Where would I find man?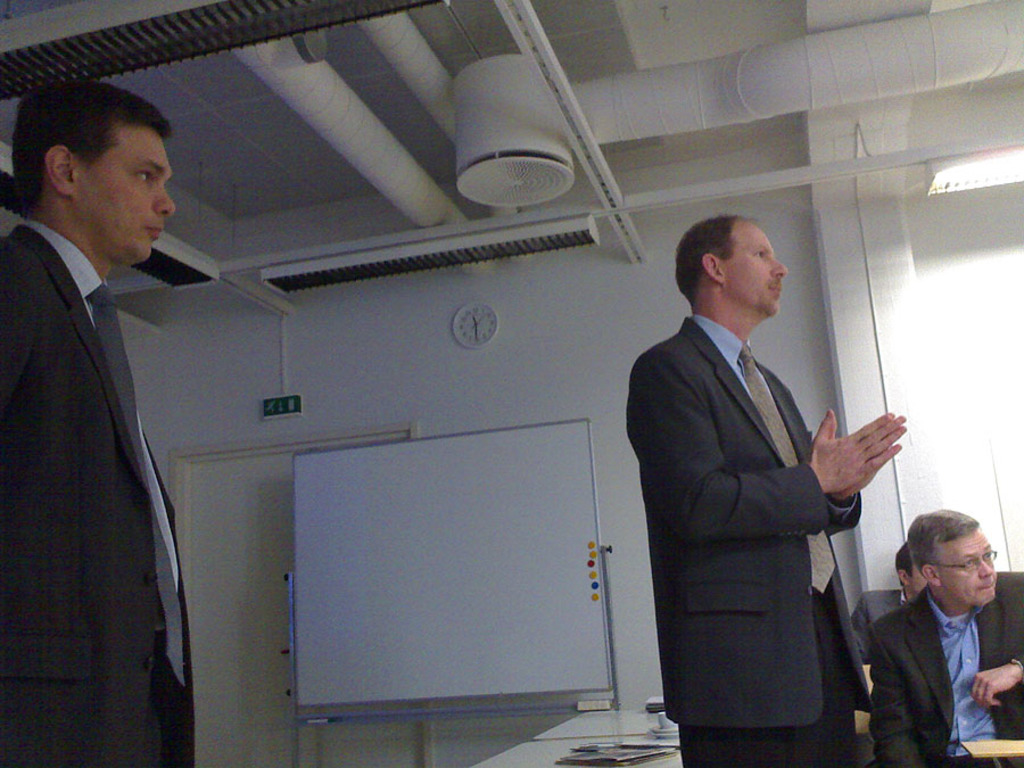
At l=849, t=538, r=931, b=663.
